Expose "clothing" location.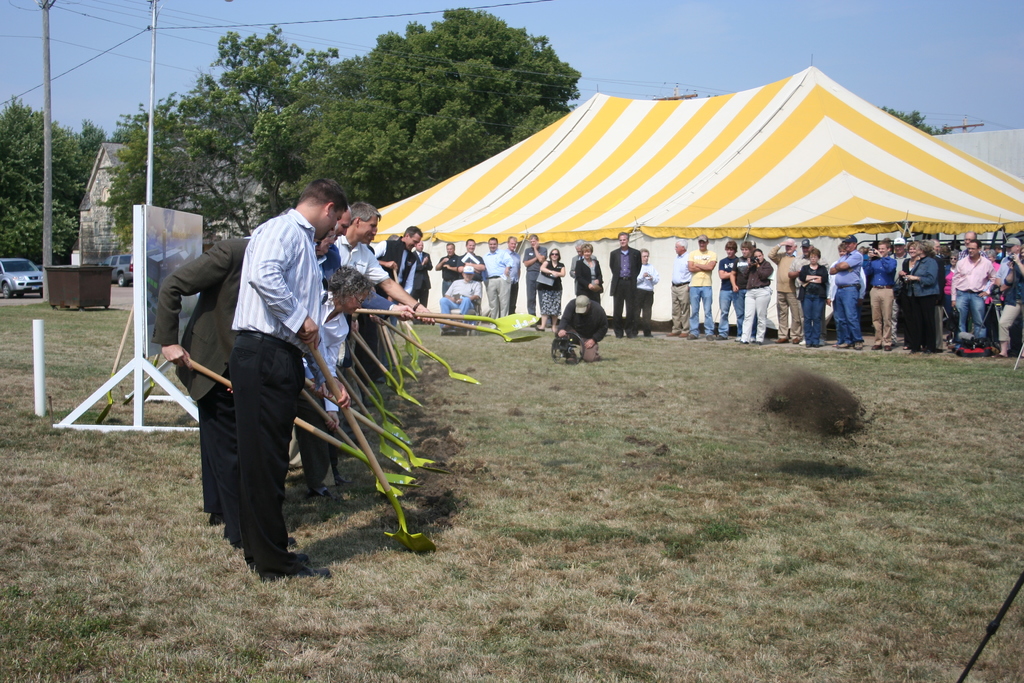
Exposed at {"left": 895, "top": 253, "right": 939, "bottom": 346}.
